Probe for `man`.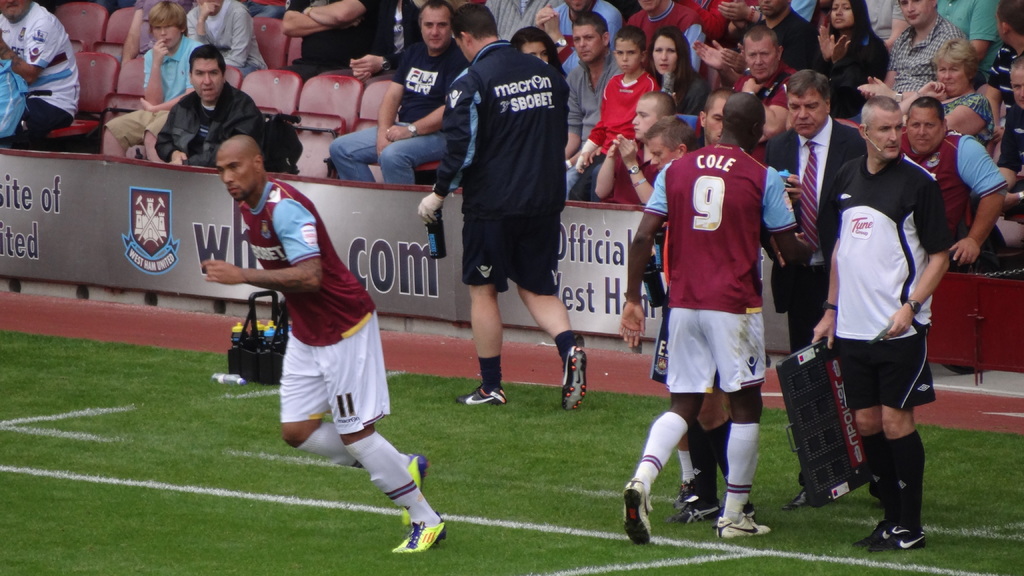
Probe result: region(863, 0, 963, 90).
